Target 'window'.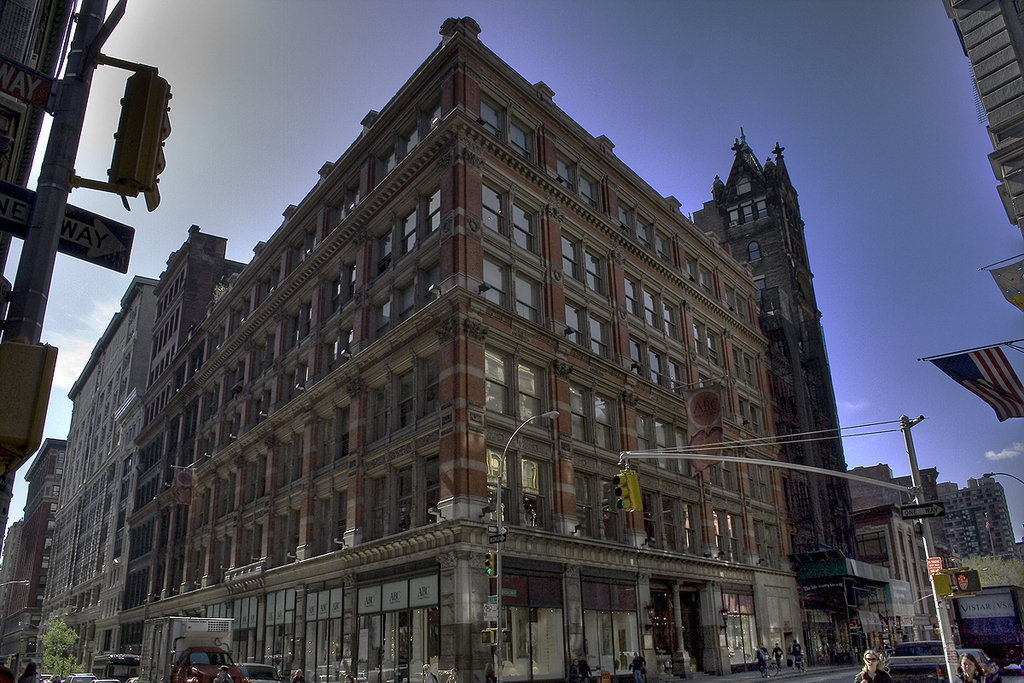
Target region: [left=567, top=381, right=614, bottom=449].
